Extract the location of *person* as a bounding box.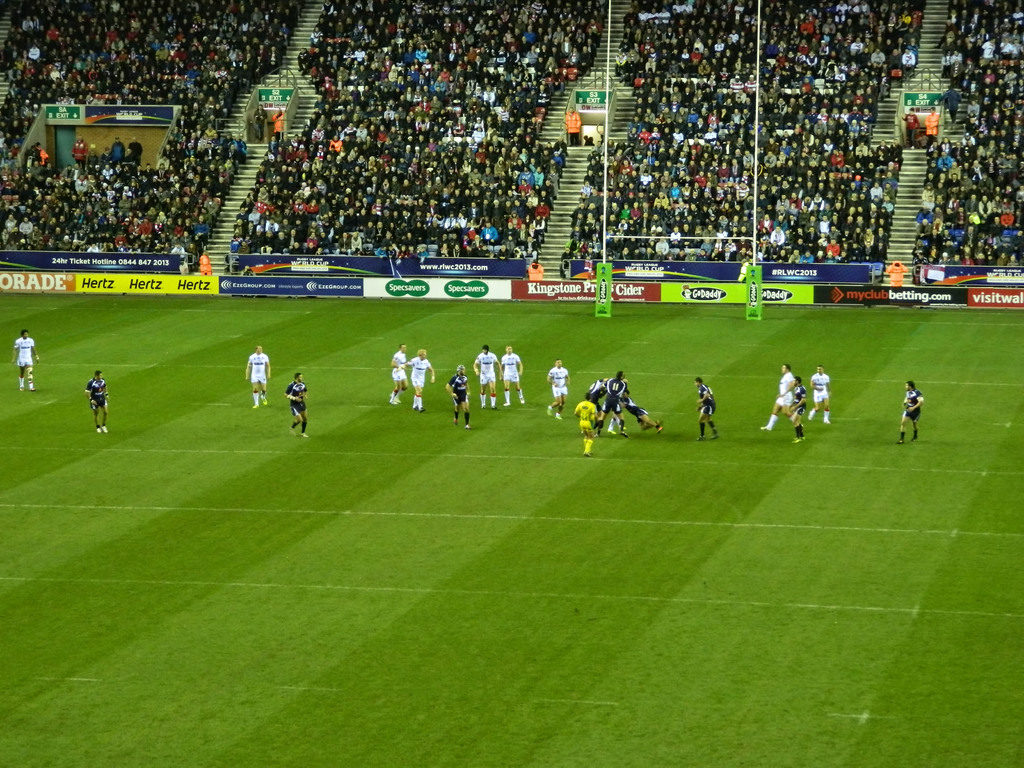
897/379/925/444.
